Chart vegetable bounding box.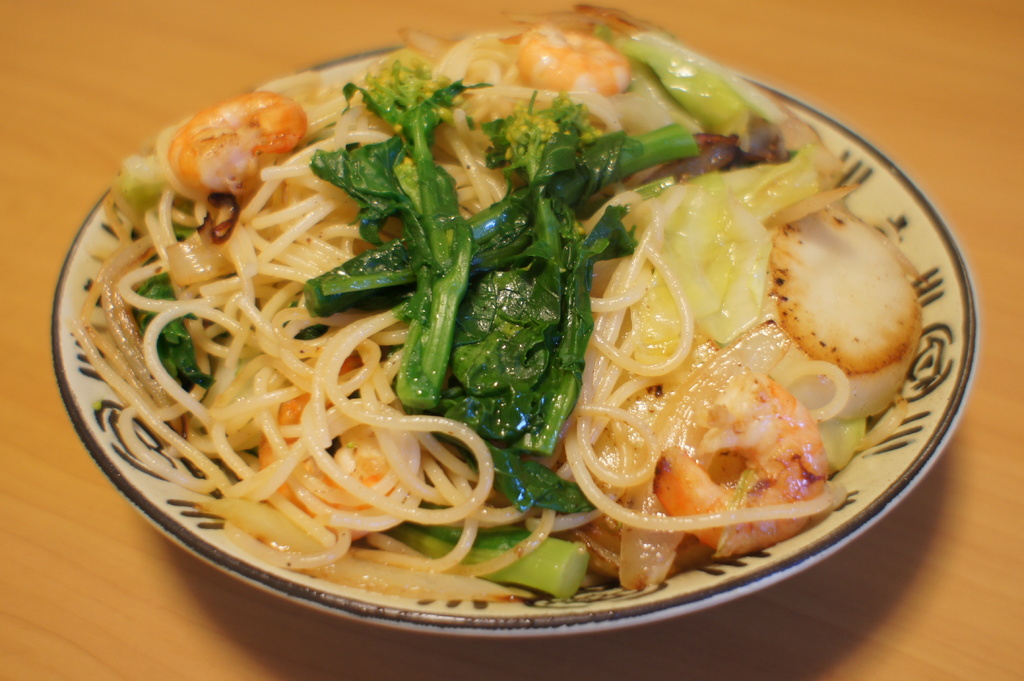
Charted: <region>126, 267, 217, 392</region>.
